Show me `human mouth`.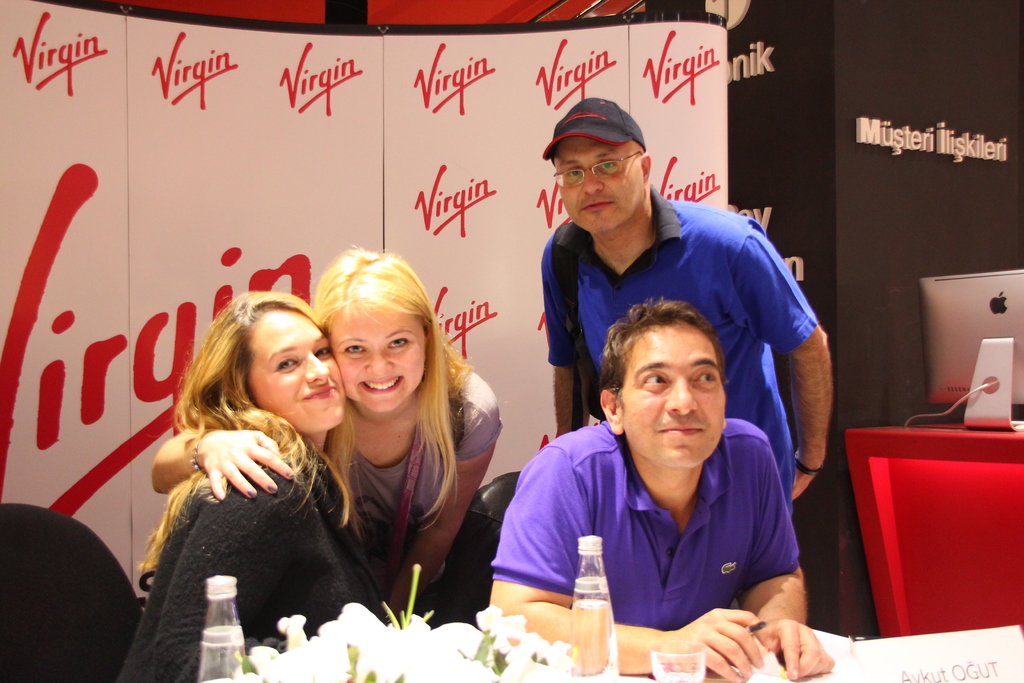
`human mouth` is here: crop(299, 386, 337, 403).
